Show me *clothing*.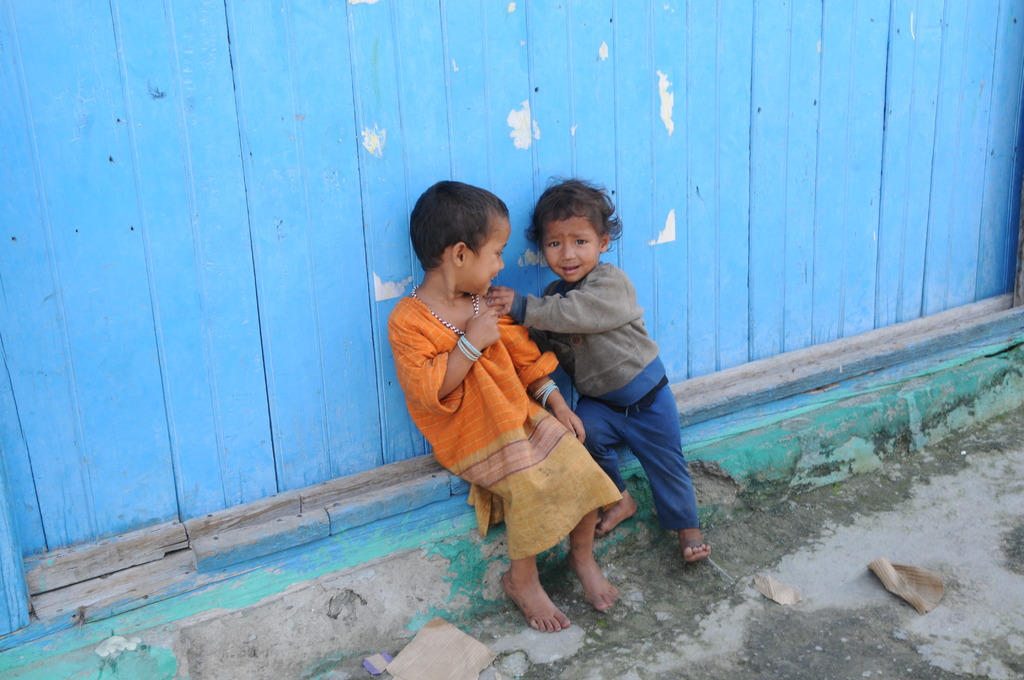
*clothing* is here: (396, 275, 609, 567).
